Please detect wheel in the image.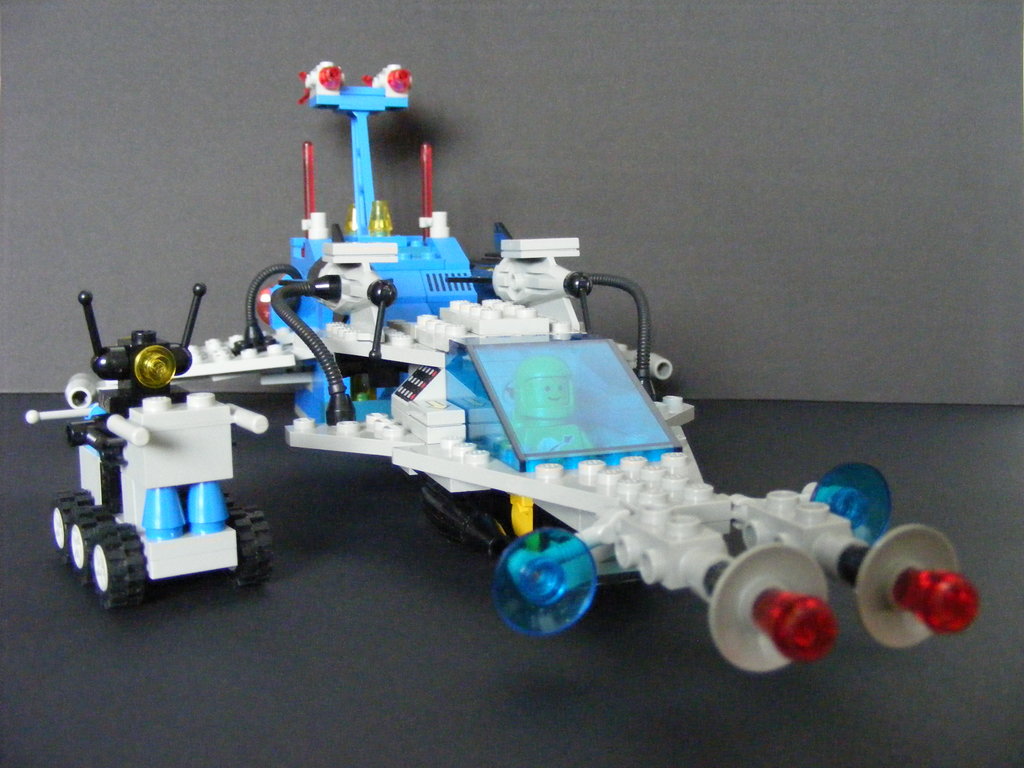
221/492/236/508.
